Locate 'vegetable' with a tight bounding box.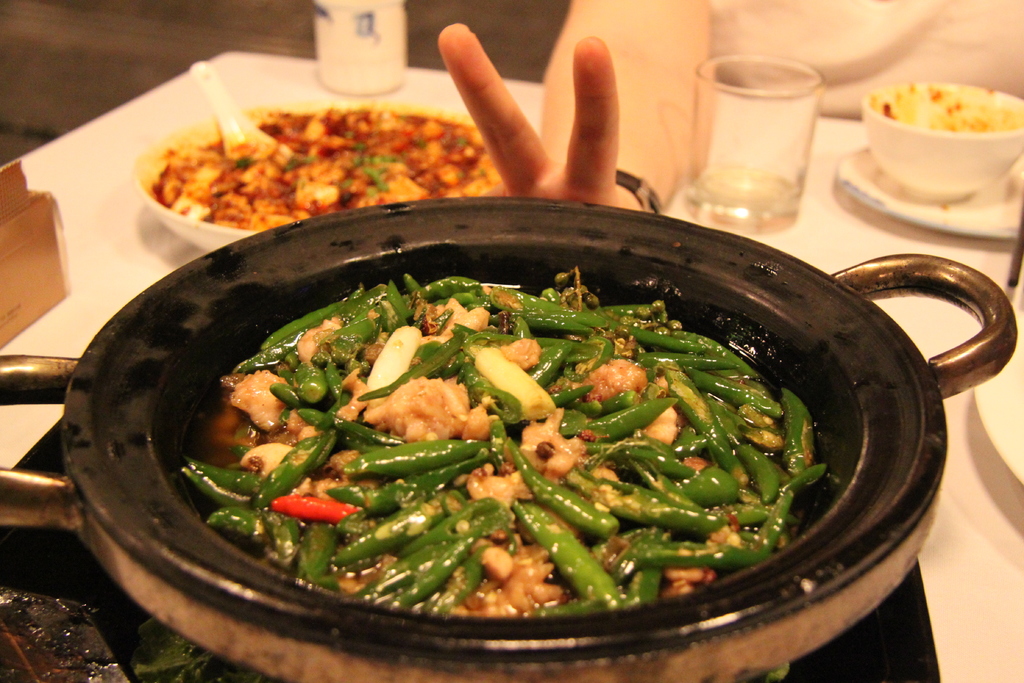
x1=244, y1=429, x2=343, y2=511.
